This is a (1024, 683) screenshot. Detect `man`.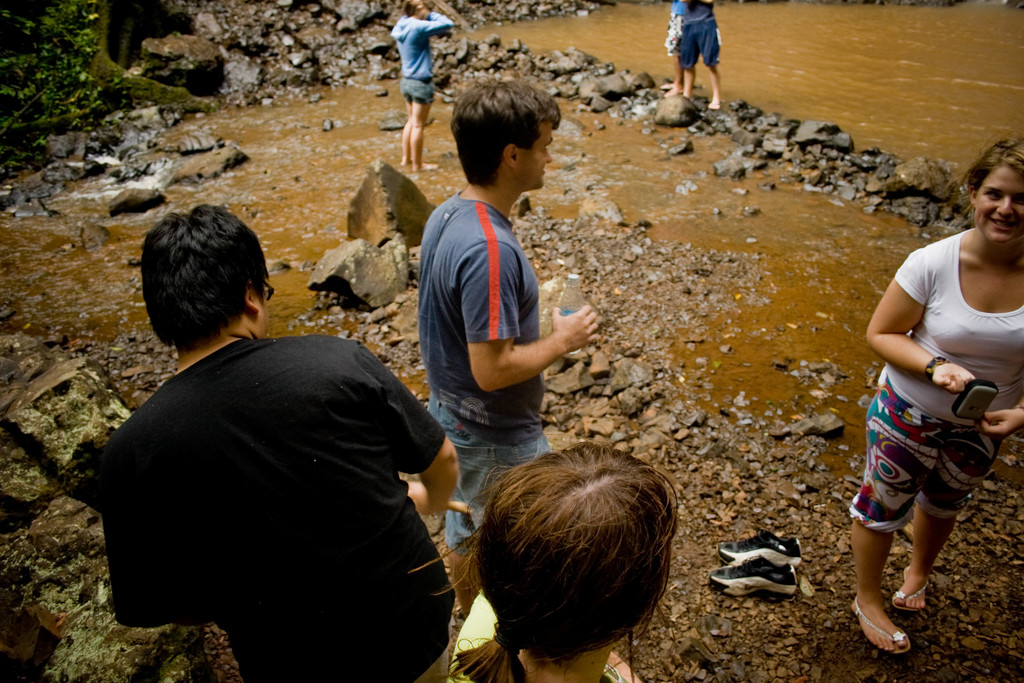
rect(81, 199, 440, 659).
